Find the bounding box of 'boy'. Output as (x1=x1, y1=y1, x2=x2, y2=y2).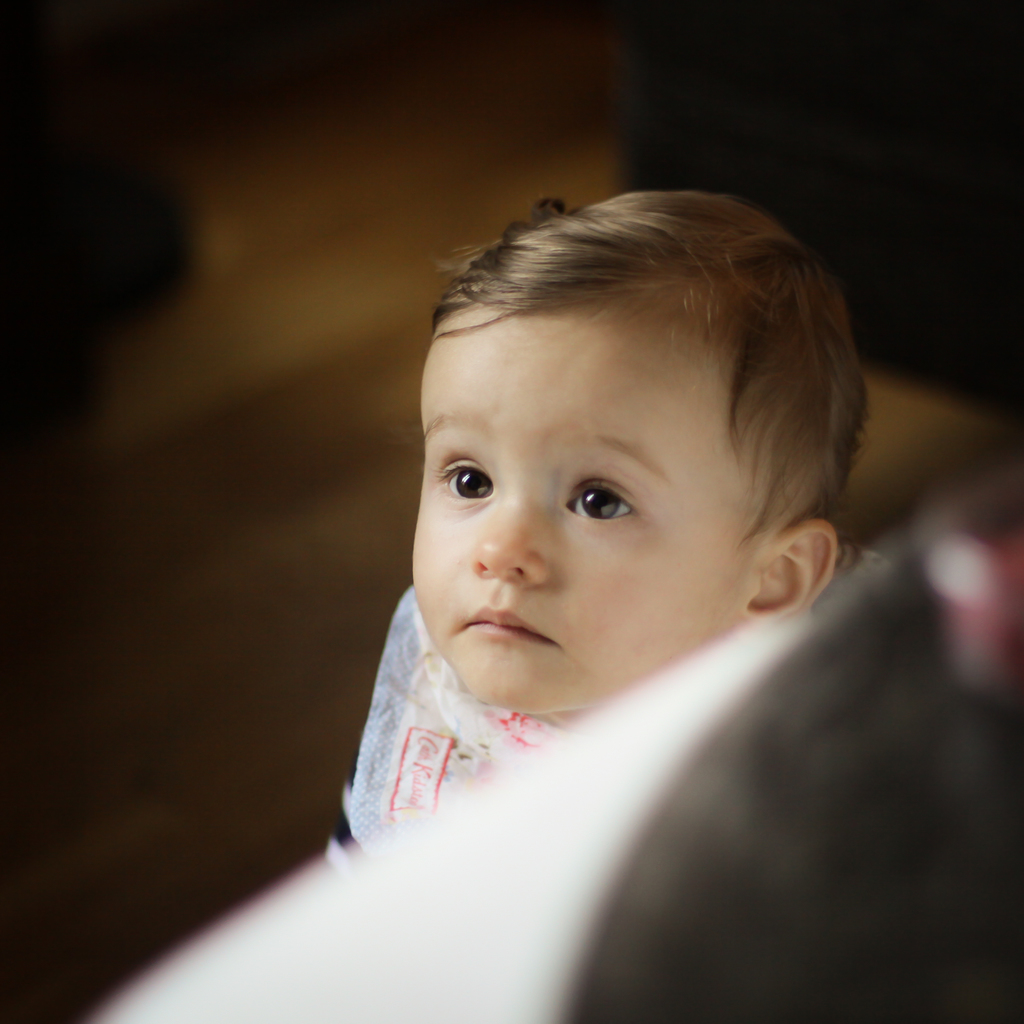
(x1=292, y1=211, x2=922, y2=899).
